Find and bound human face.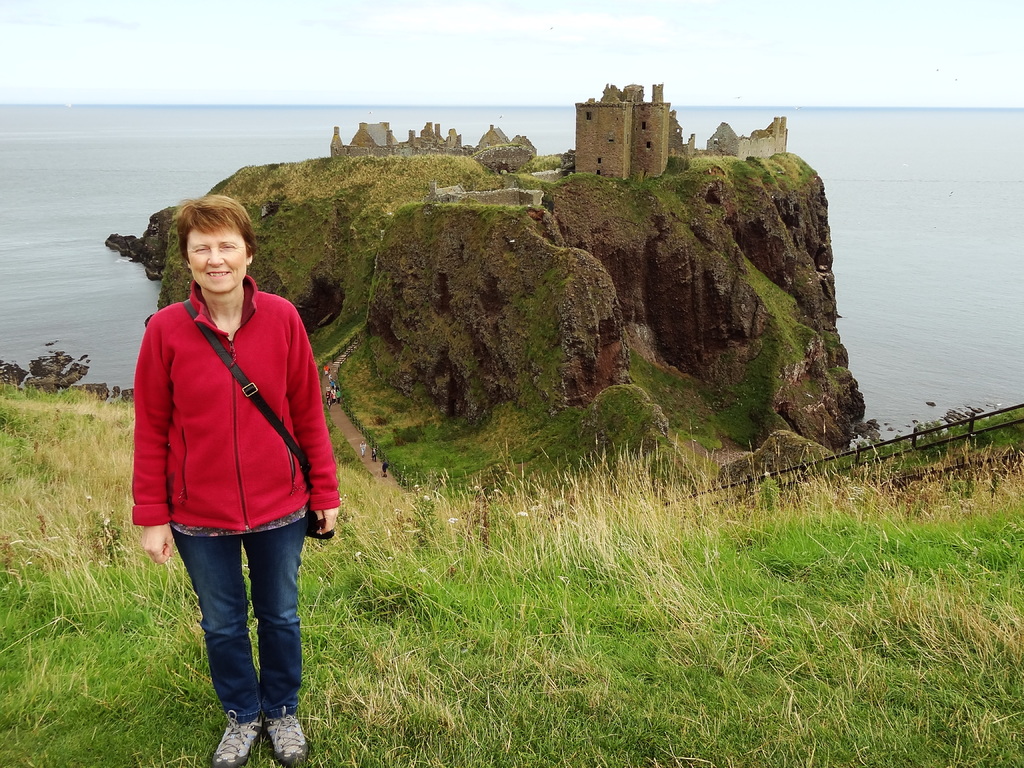
Bound: [185,228,250,297].
